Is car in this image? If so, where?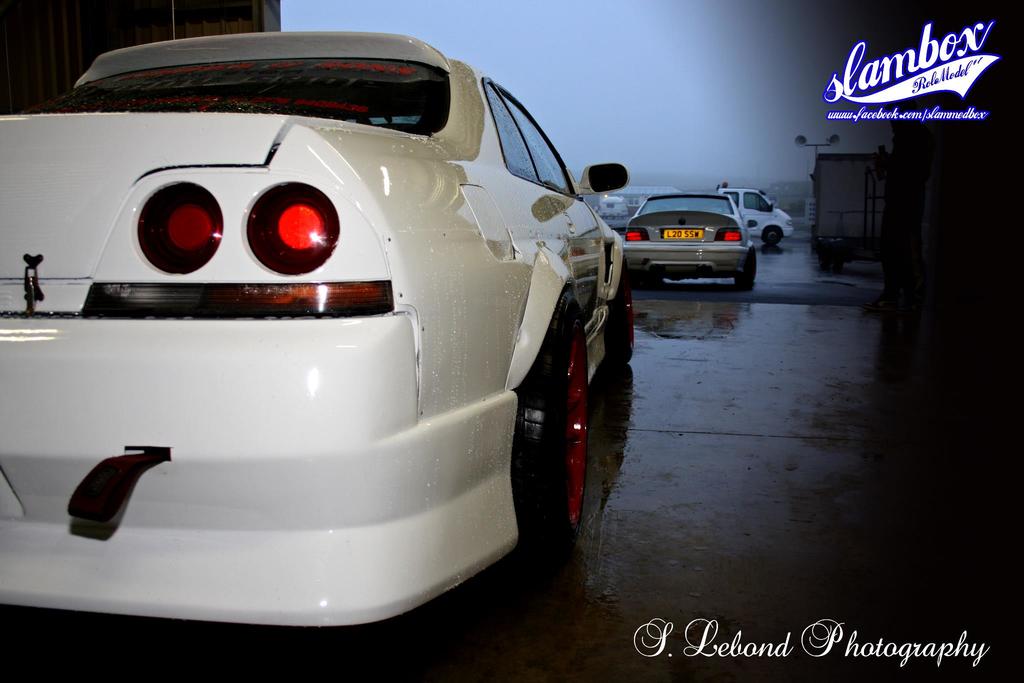
Yes, at detection(0, 24, 634, 621).
